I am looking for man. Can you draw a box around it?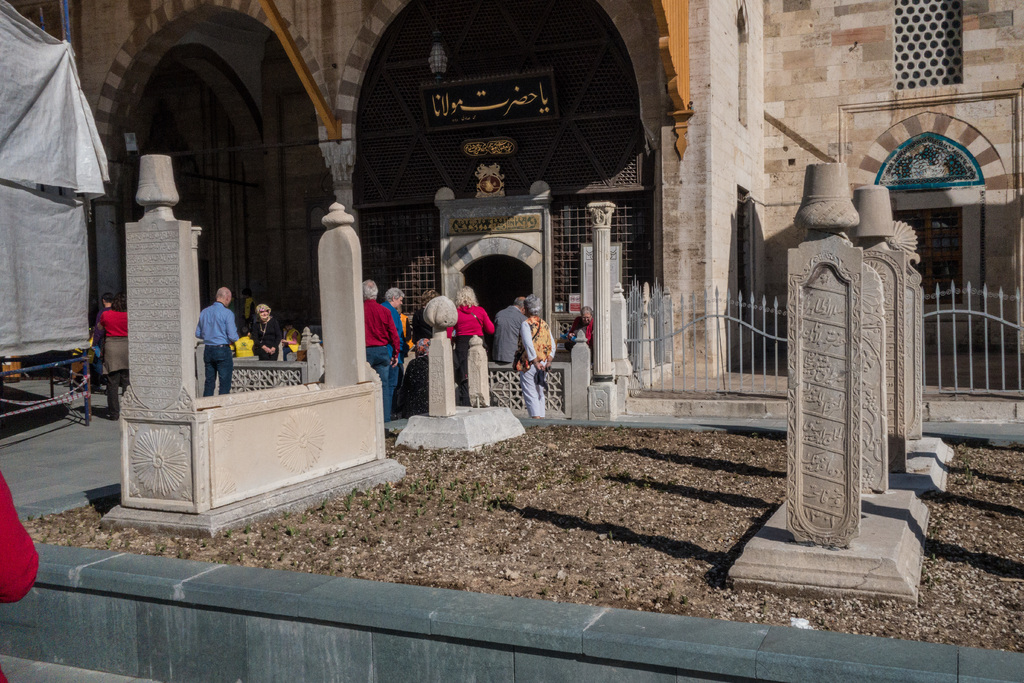
Sure, the bounding box is bbox(491, 295, 541, 368).
